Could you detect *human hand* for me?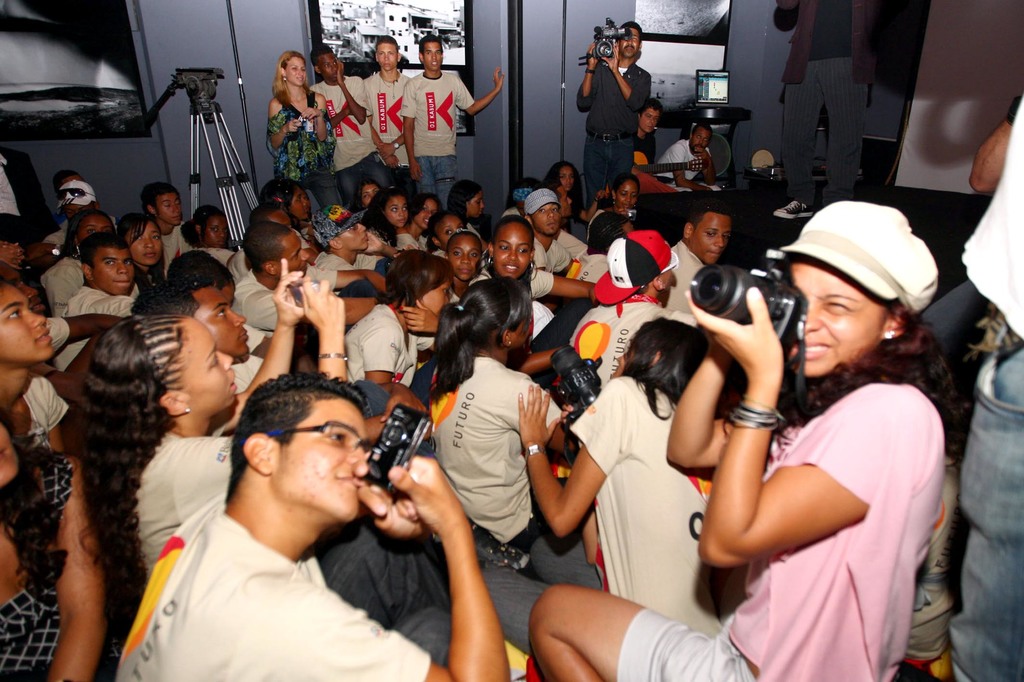
Detection result: {"left": 586, "top": 38, "right": 600, "bottom": 69}.
